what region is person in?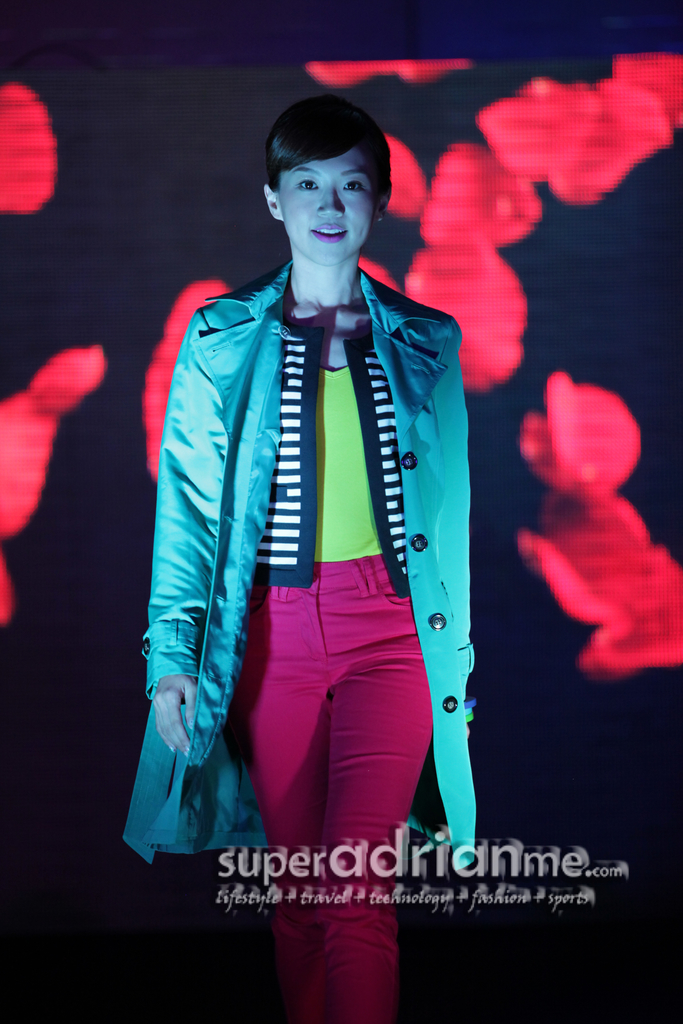
bbox(102, 89, 480, 1023).
